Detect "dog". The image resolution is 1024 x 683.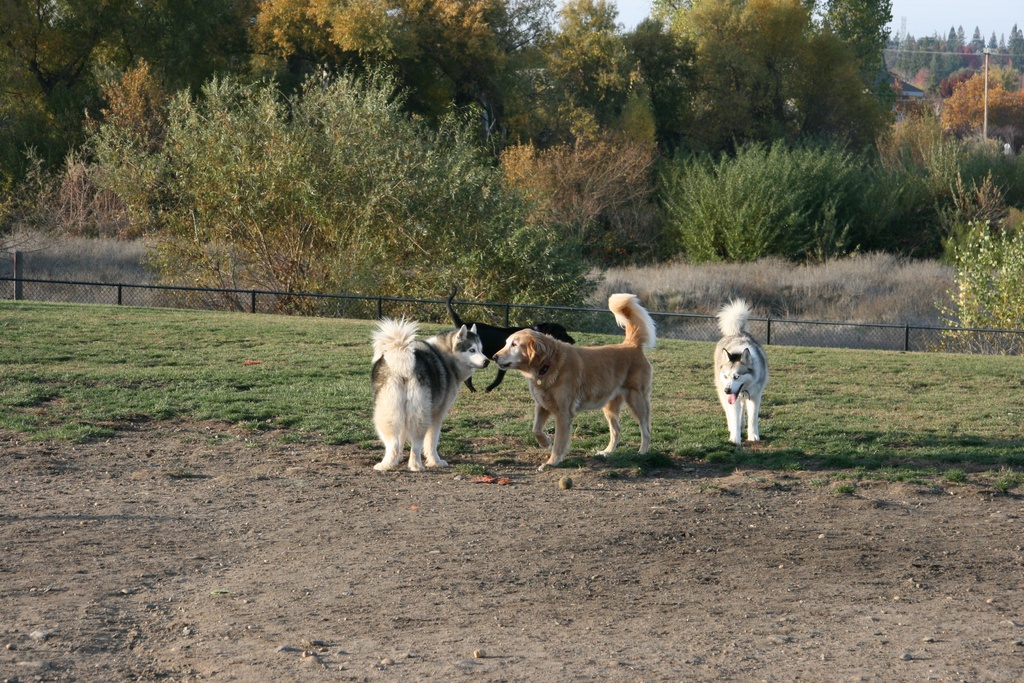
BBox(451, 306, 573, 400).
